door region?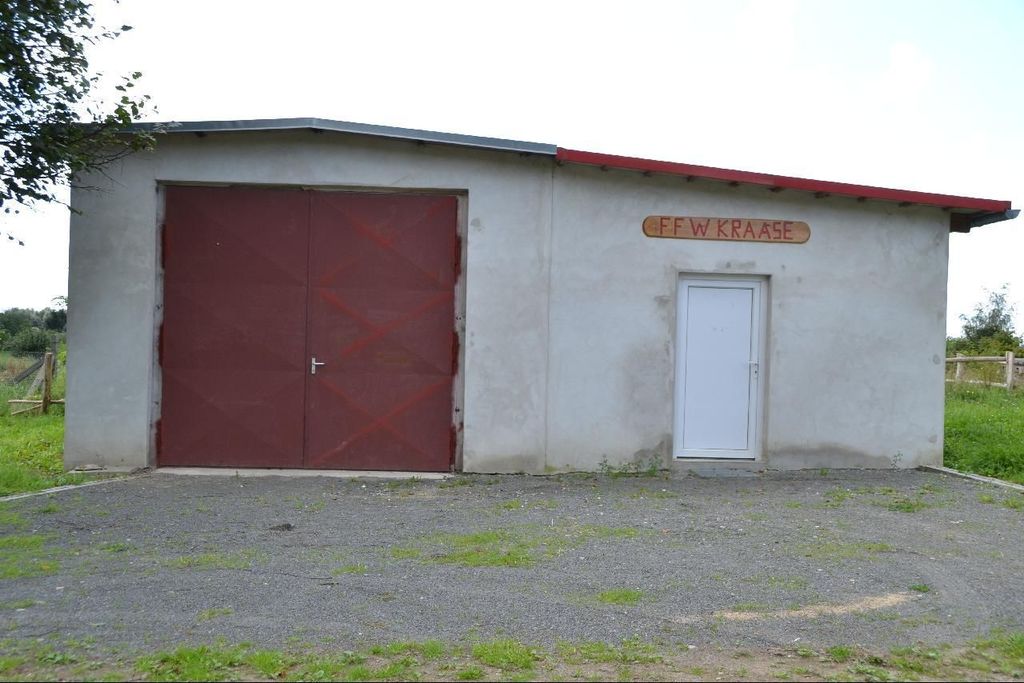
[678, 278, 771, 460]
